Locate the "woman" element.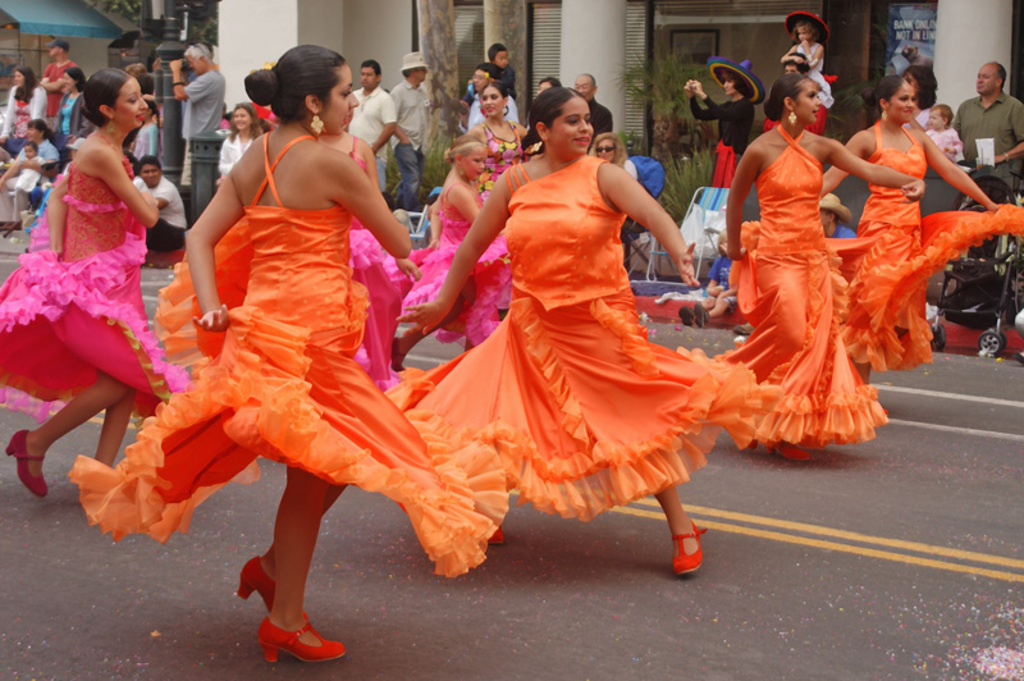
Element bbox: 0, 67, 49, 147.
